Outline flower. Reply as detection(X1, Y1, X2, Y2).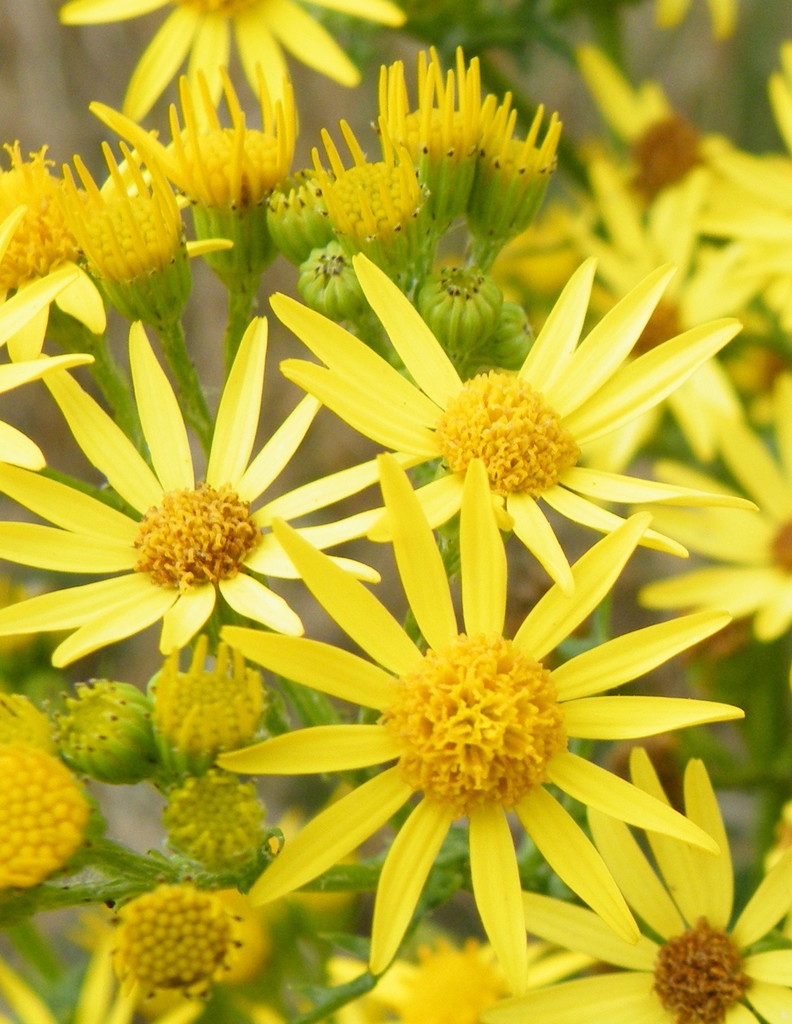
detection(213, 457, 746, 978).
